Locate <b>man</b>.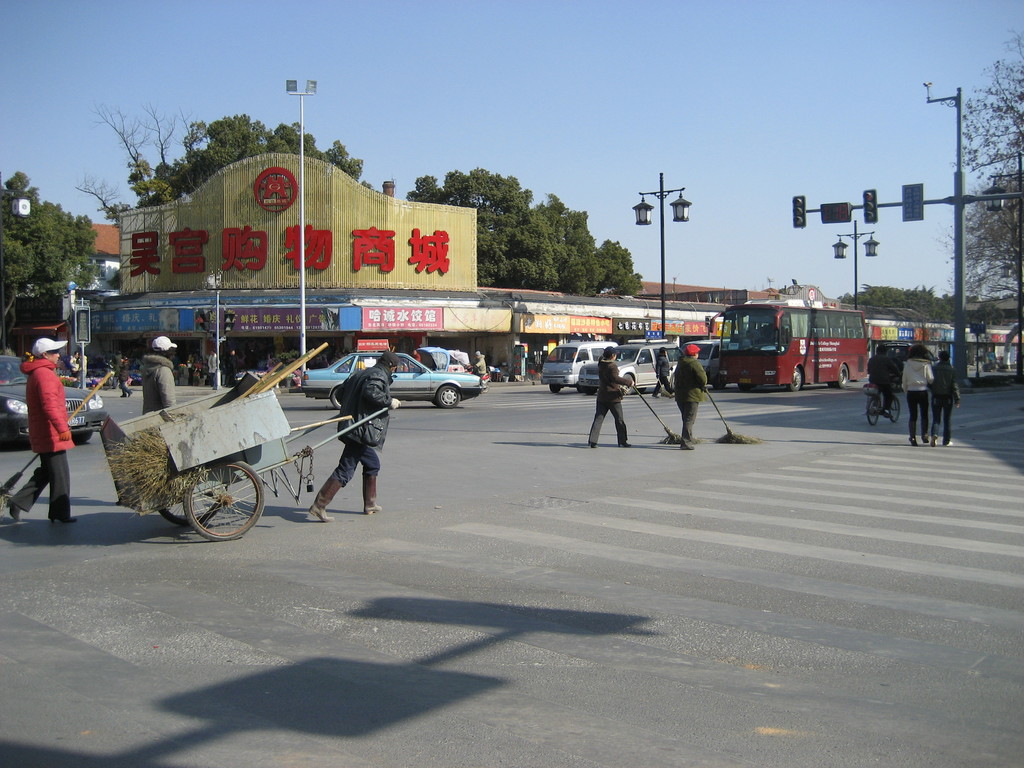
Bounding box: x1=140 y1=333 x2=176 y2=417.
